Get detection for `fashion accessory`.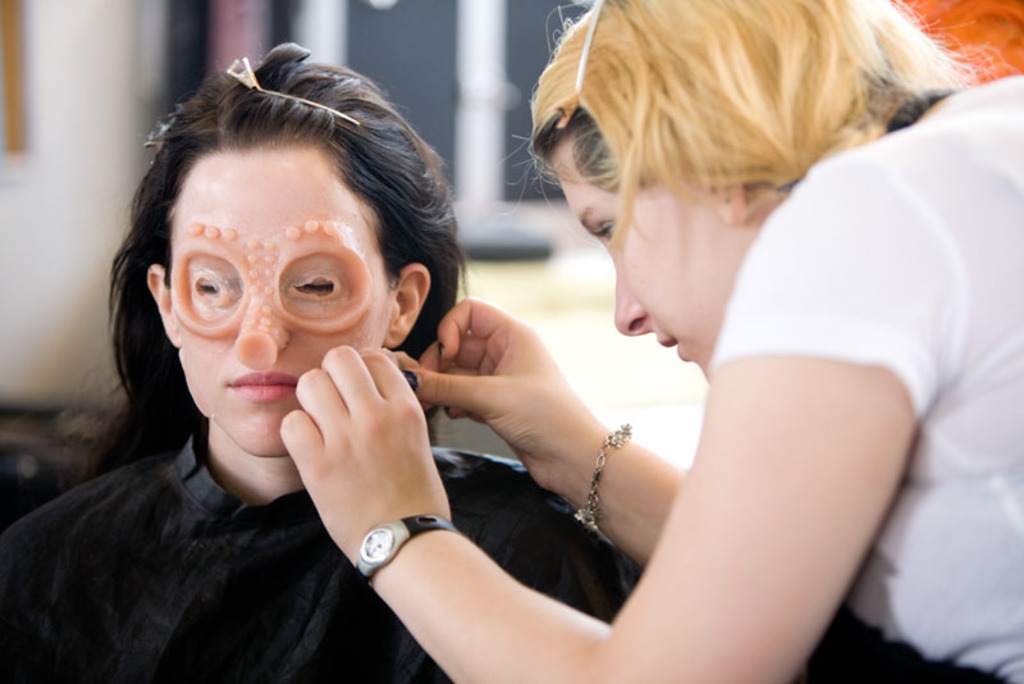
Detection: 352,509,457,589.
